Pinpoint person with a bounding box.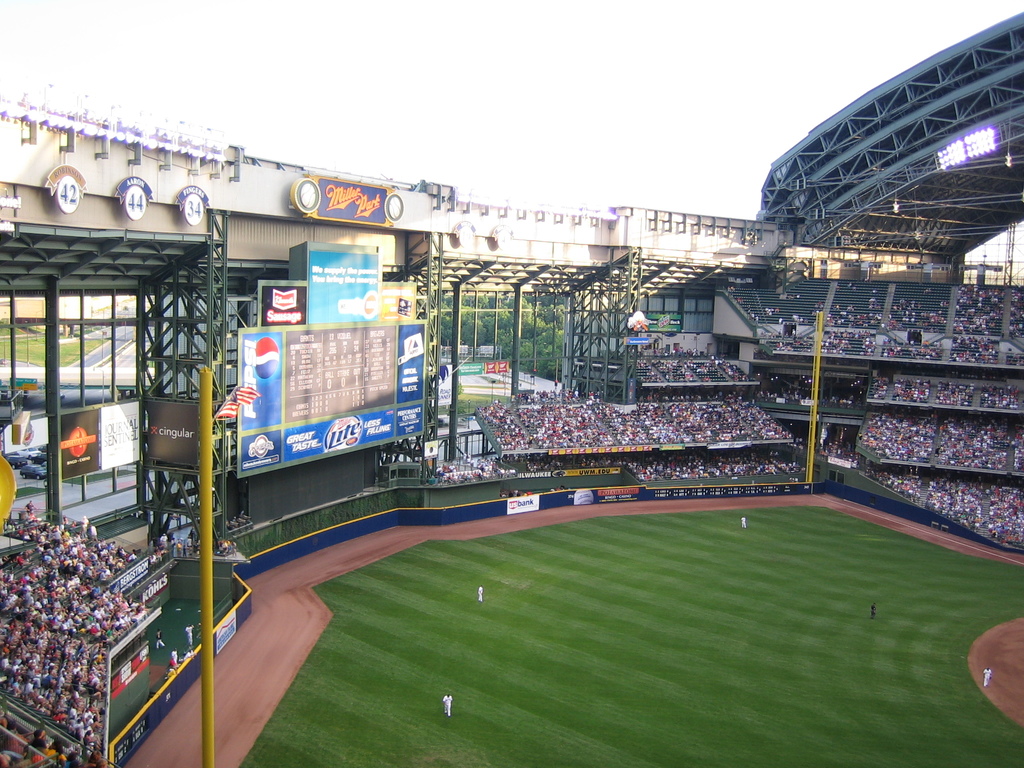
<region>478, 586, 482, 602</region>.
